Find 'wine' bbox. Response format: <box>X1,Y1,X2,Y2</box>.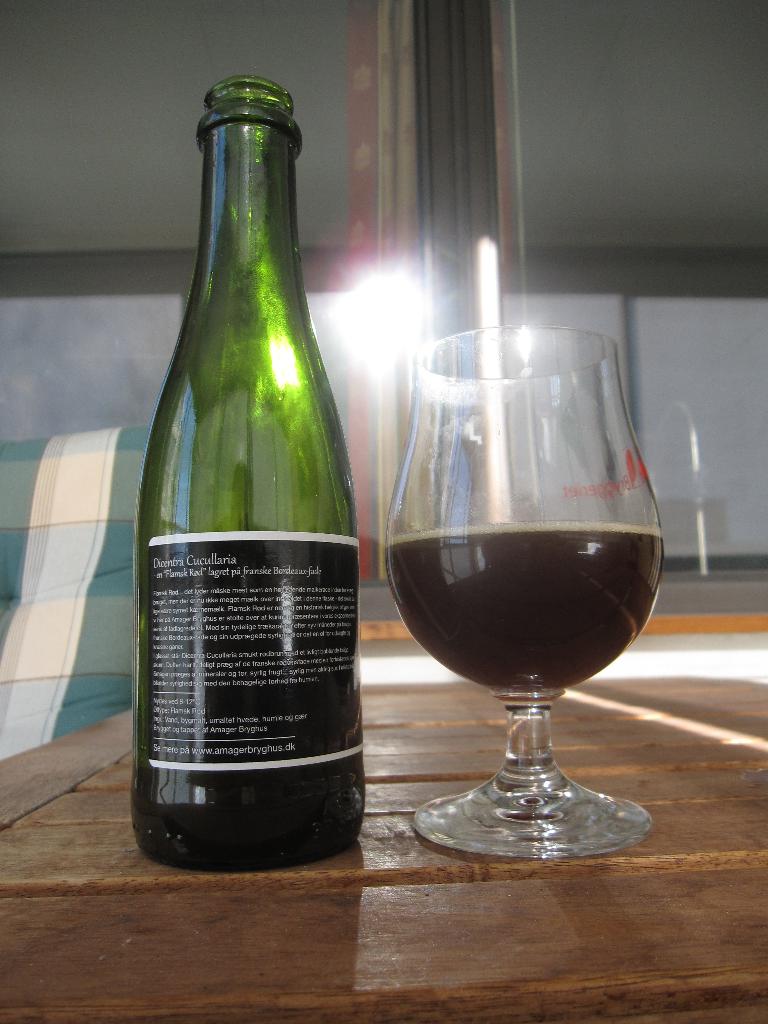
<box>133,755,364,876</box>.
